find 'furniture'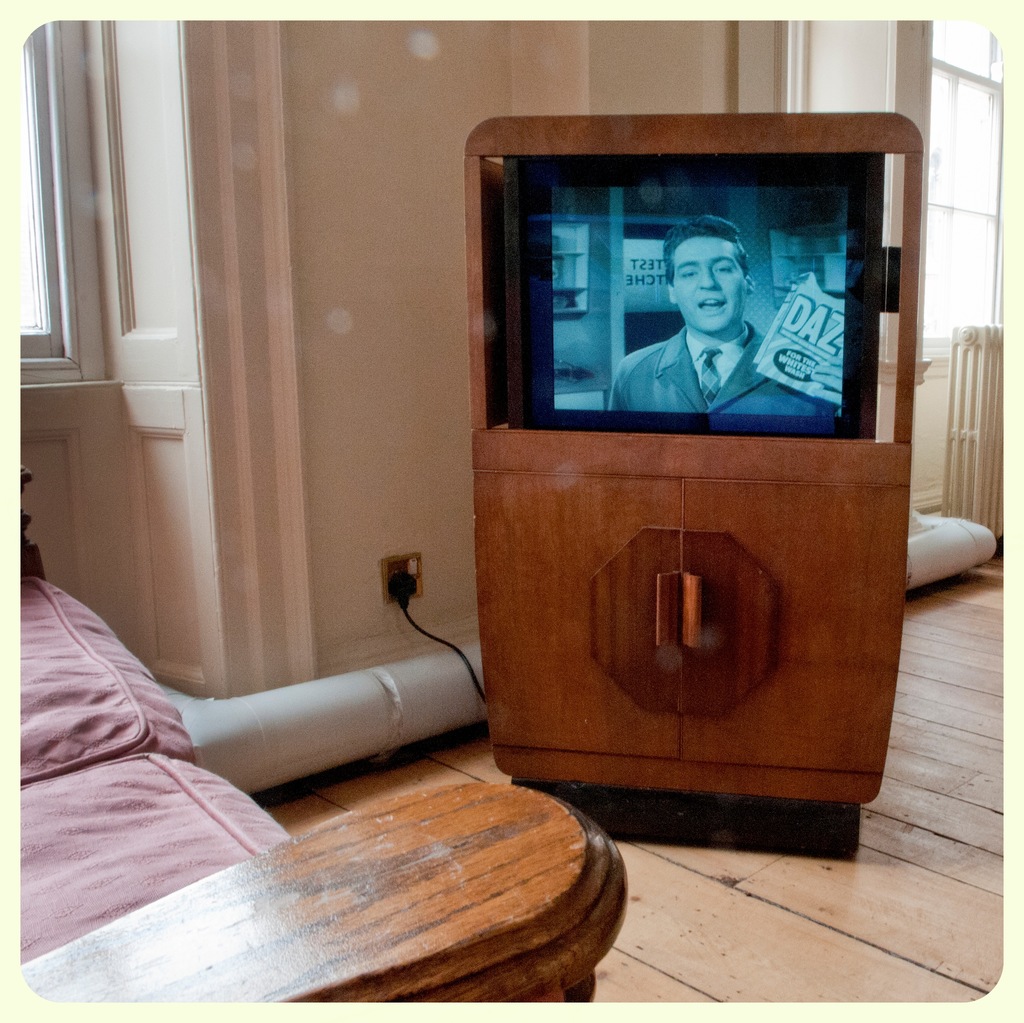
bbox(17, 466, 629, 1004)
